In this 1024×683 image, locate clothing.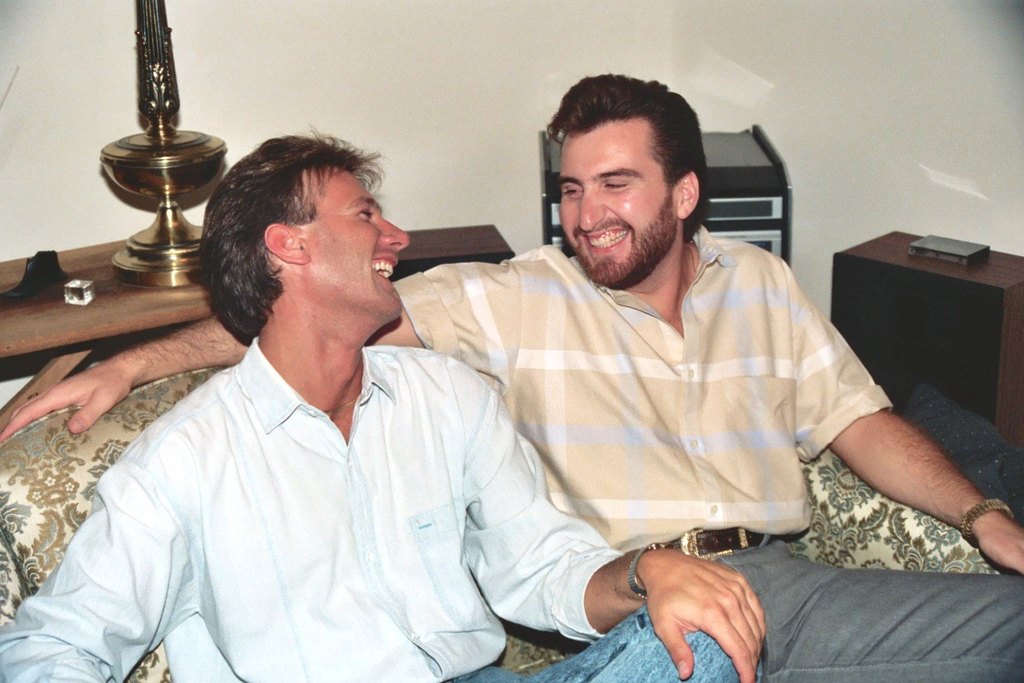
Bounding box: 393:222:1023:682.
